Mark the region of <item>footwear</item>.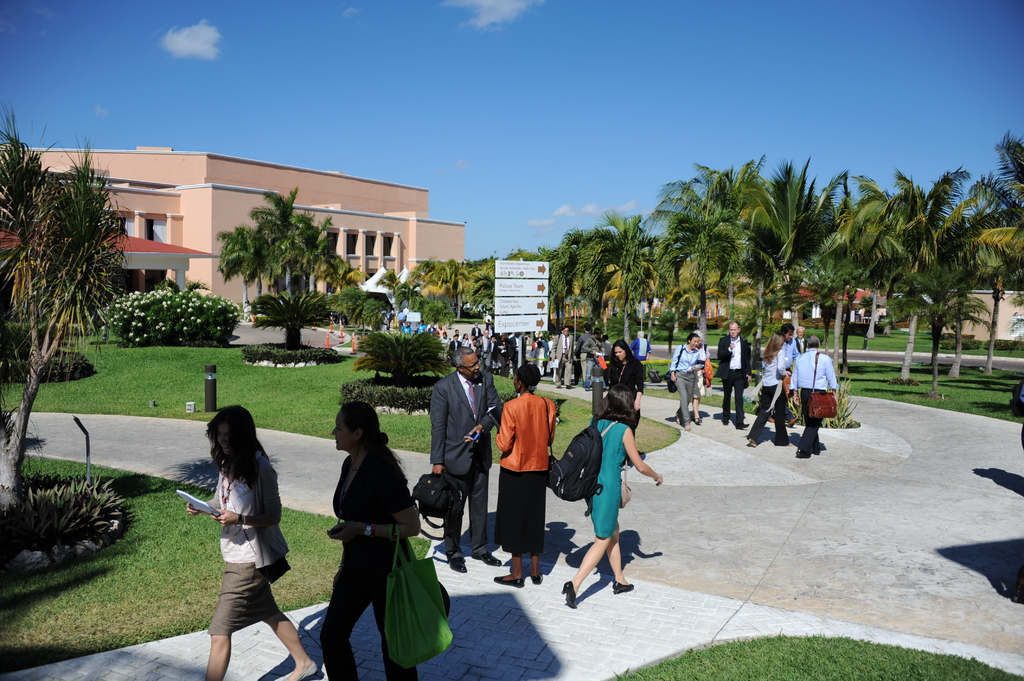
Region: crop(529, 568, 543, 586).
